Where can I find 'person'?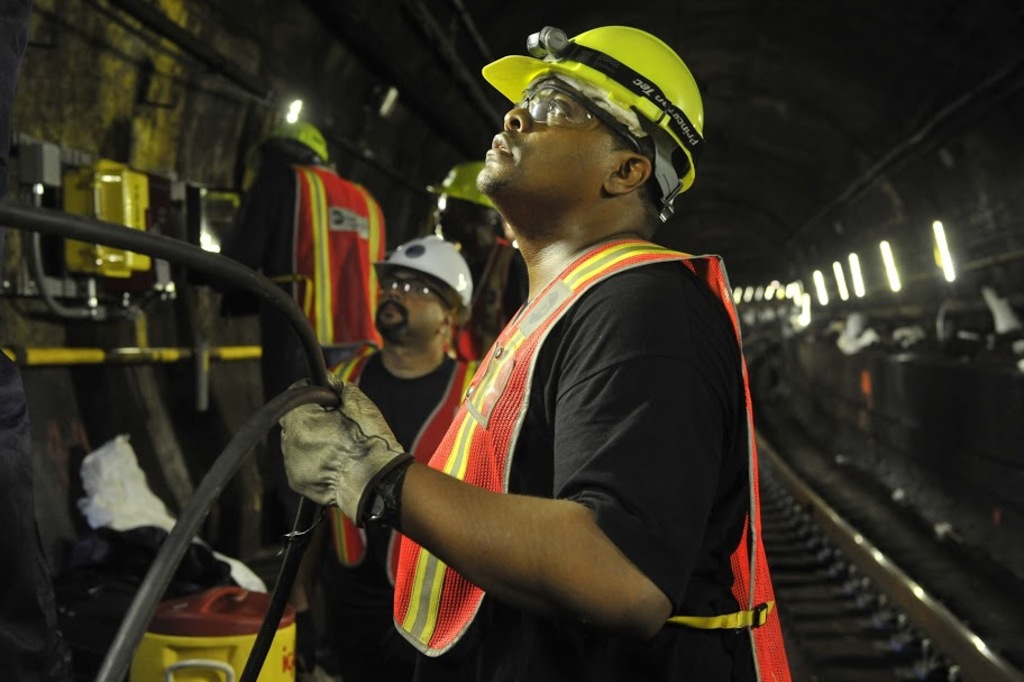
You can find it at x1=287, y1=234, x2=501, y2=681.
